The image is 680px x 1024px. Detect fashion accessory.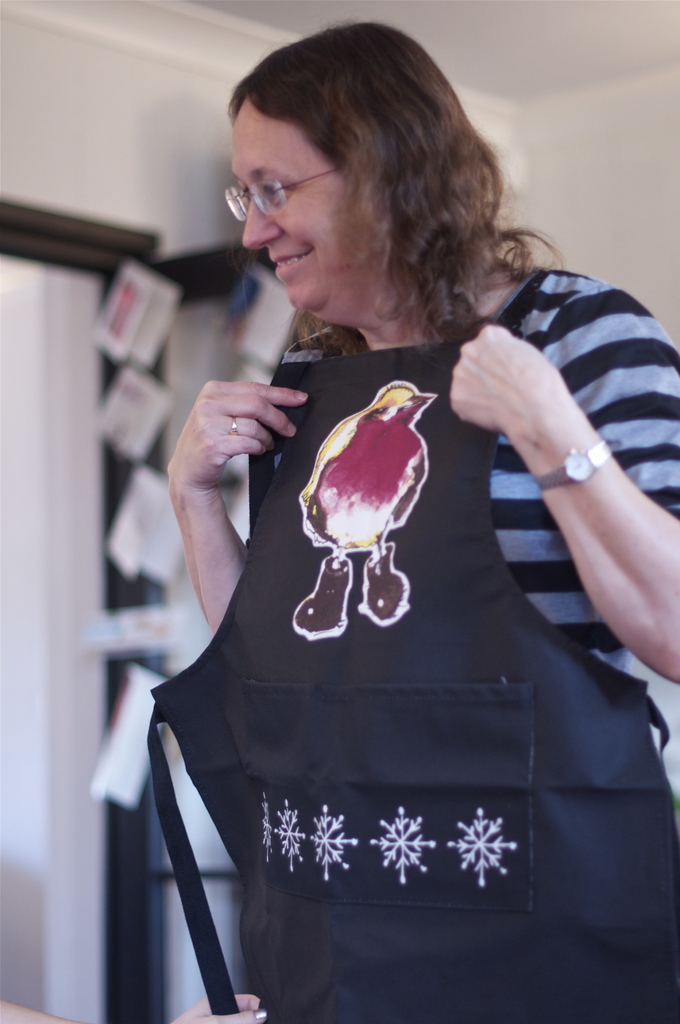
Detection: (left=216, top=159, right=347, bottom=228).
